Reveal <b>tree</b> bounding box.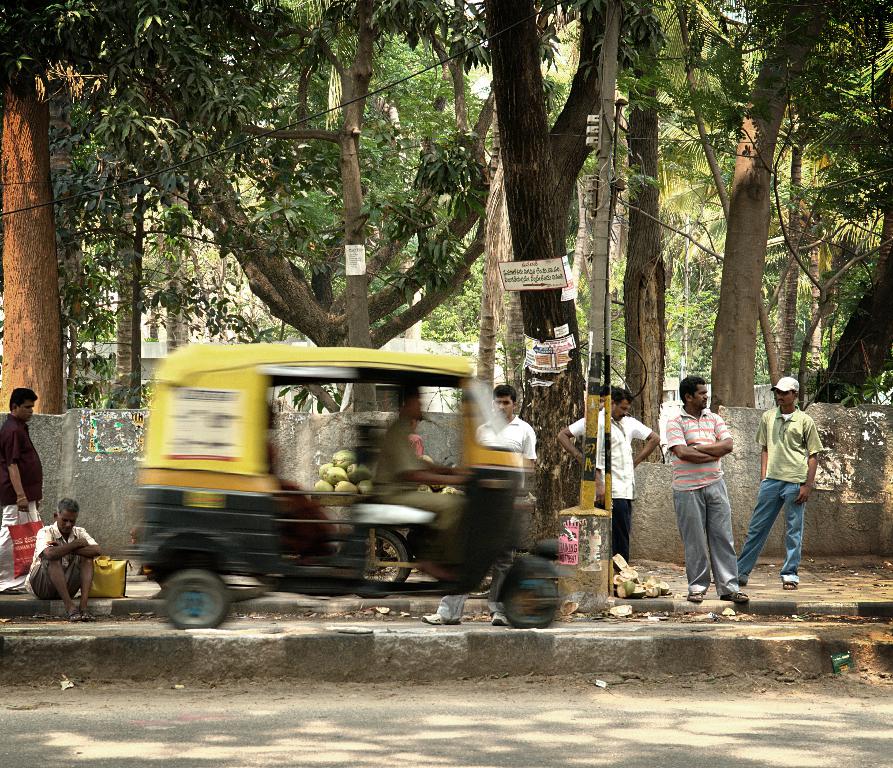
Revealed: 4/0/502/356.
